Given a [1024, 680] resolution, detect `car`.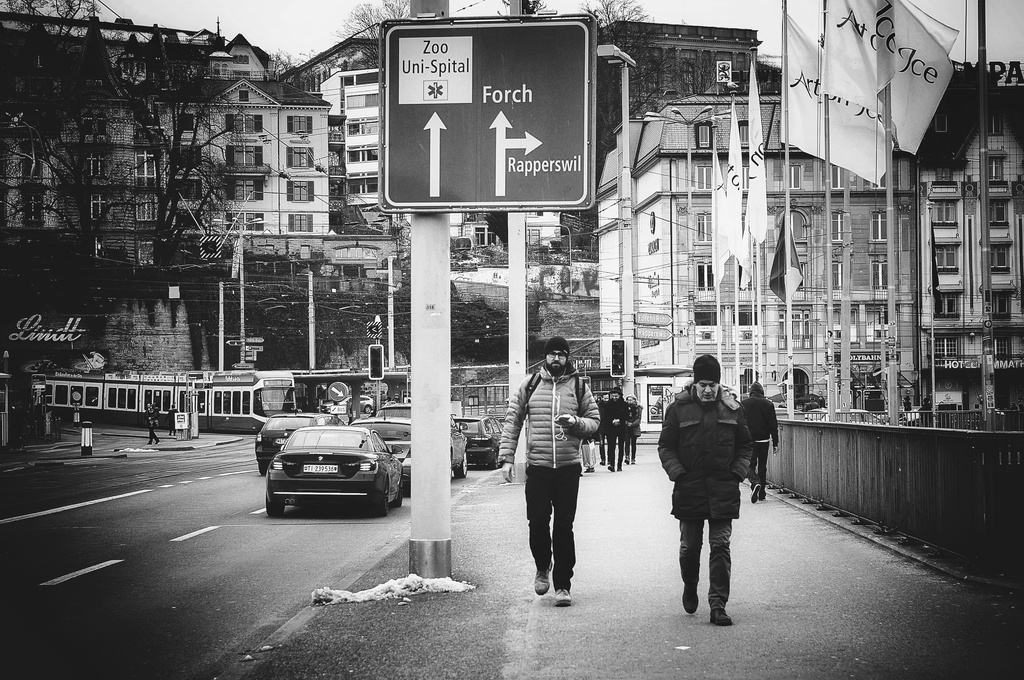
x1=260, y1=428, x2=396, y2=521.
